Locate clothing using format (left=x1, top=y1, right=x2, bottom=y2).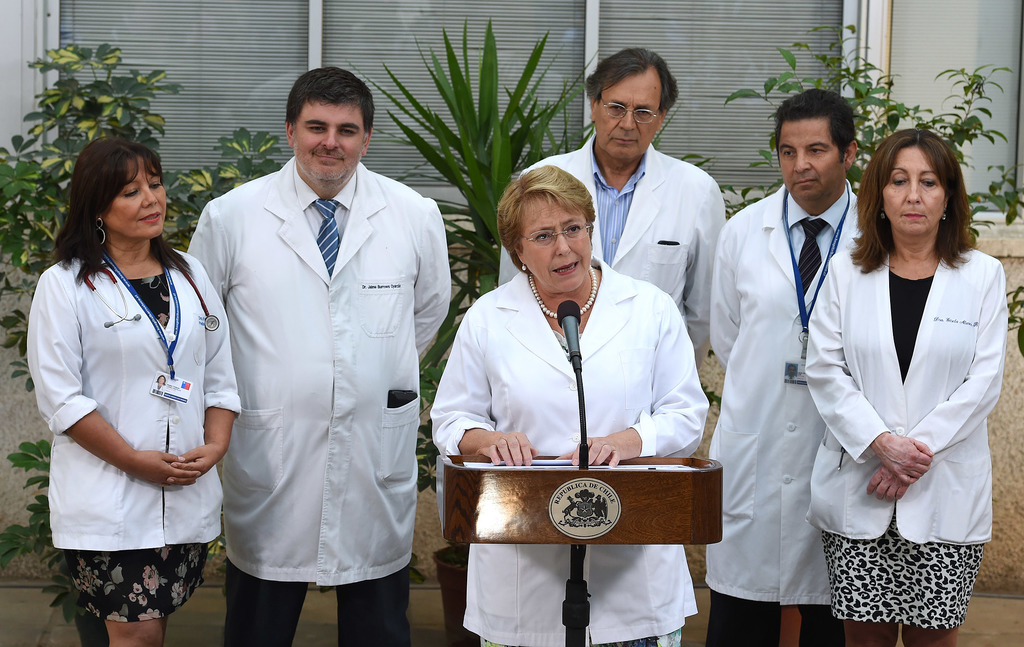
(left=186, top=156, right=454, bottom=646).
